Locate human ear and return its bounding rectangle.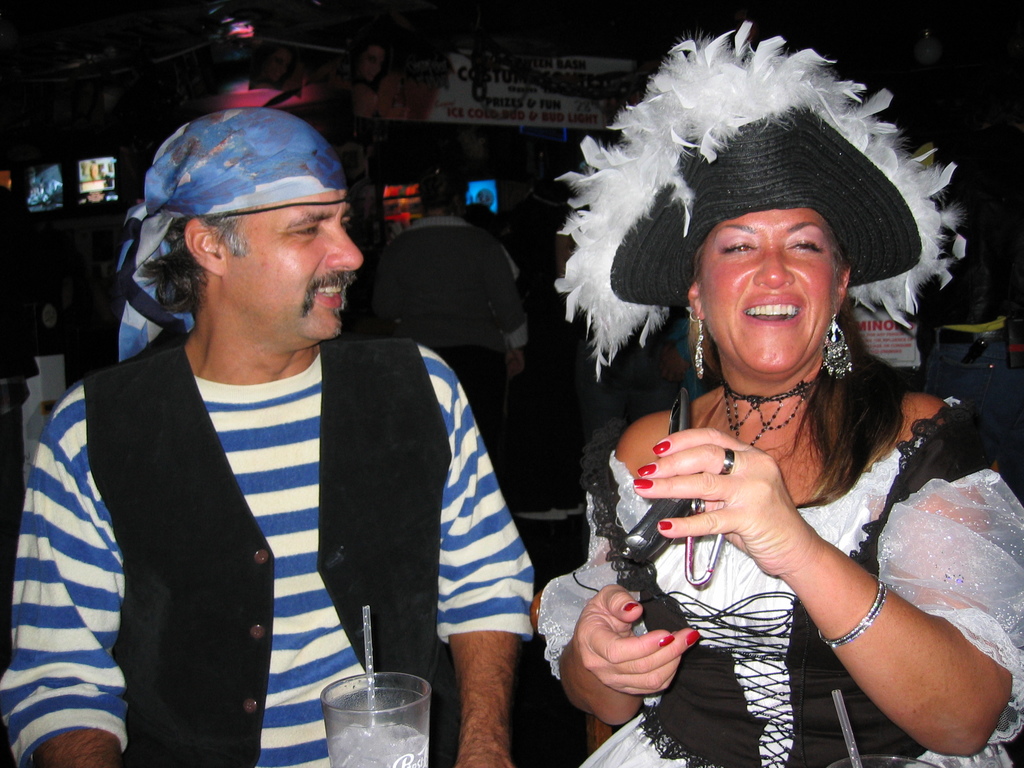
(686,279,705,323).
